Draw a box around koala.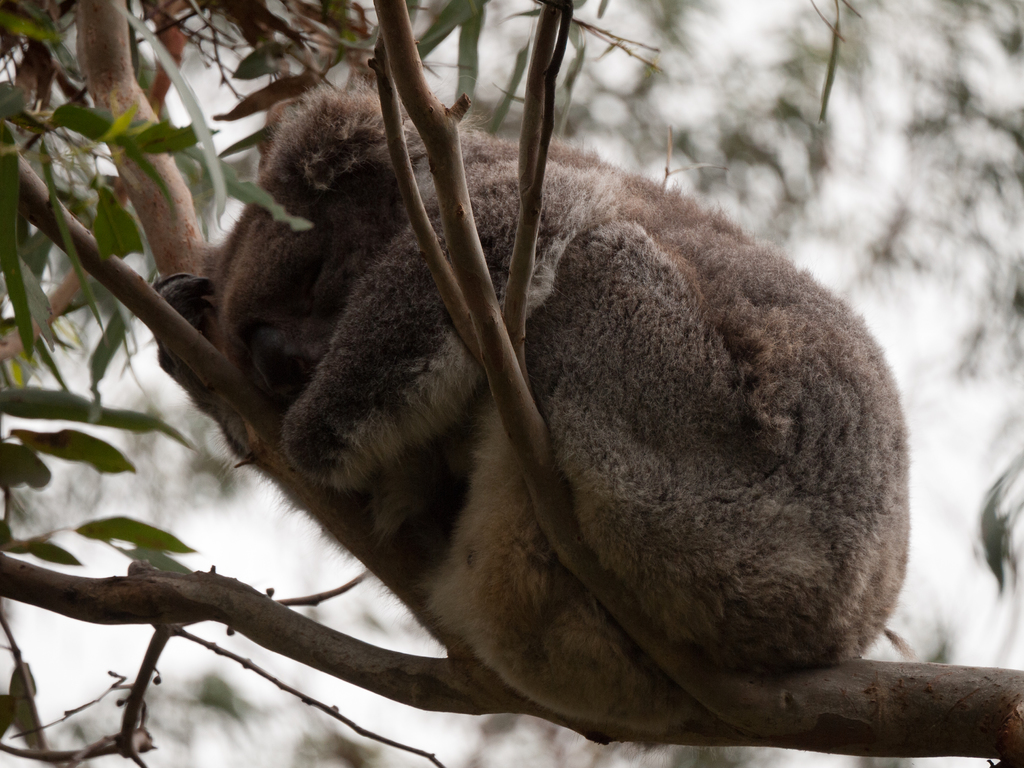
BBox(151, 93, 913, 741).
